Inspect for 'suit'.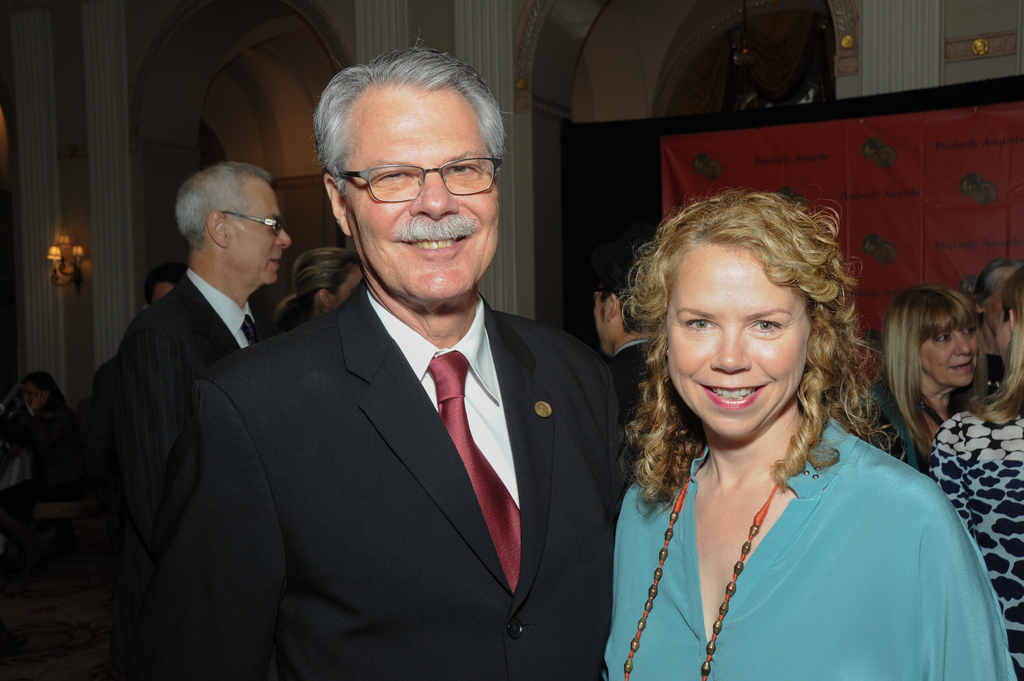
Inspection: [x1=90, y1=352, x2=118, y2=503].
